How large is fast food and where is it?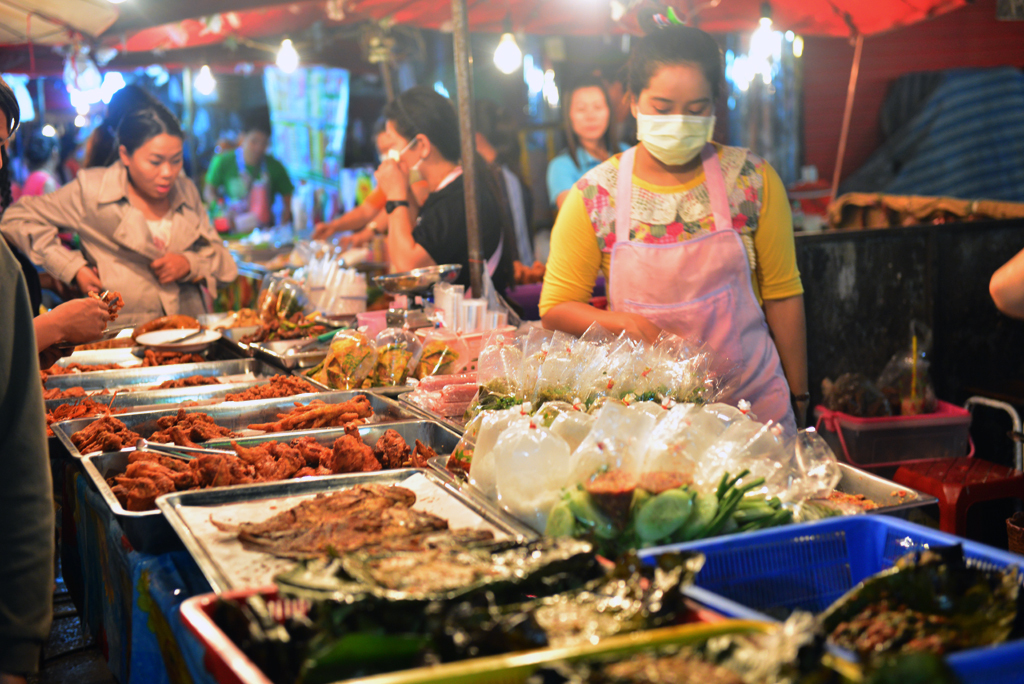
Bounding box: pyautogui.locateOnScreen(244, 510, 453, 558).
